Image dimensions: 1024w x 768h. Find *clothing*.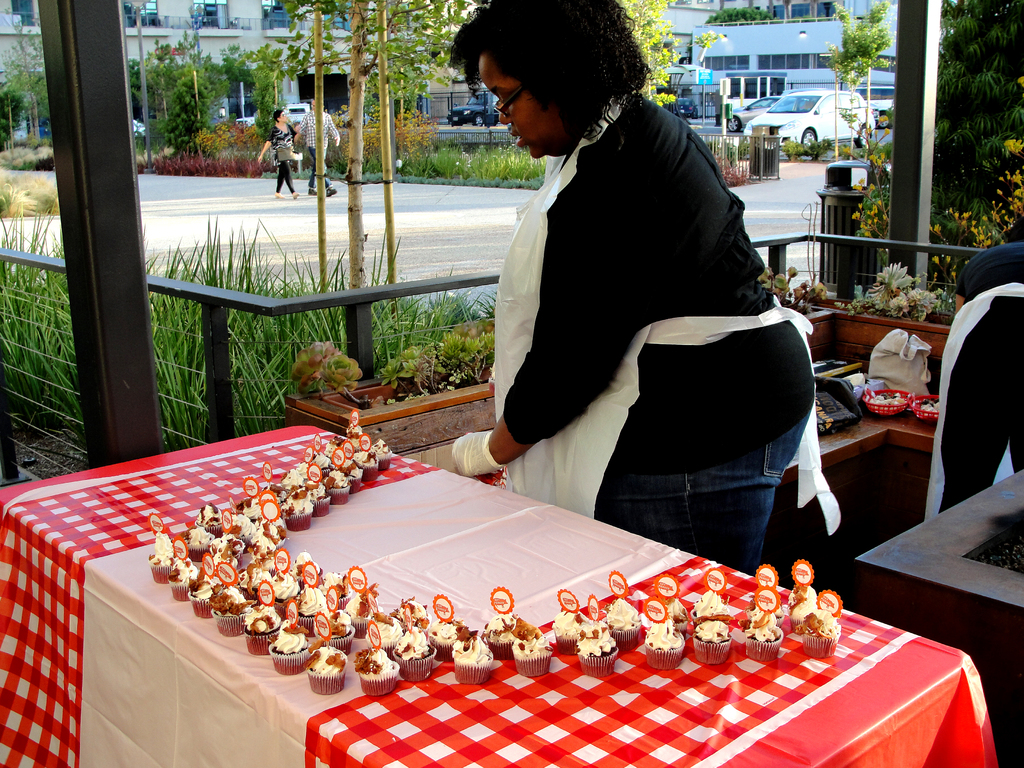
495 90 812 577.
